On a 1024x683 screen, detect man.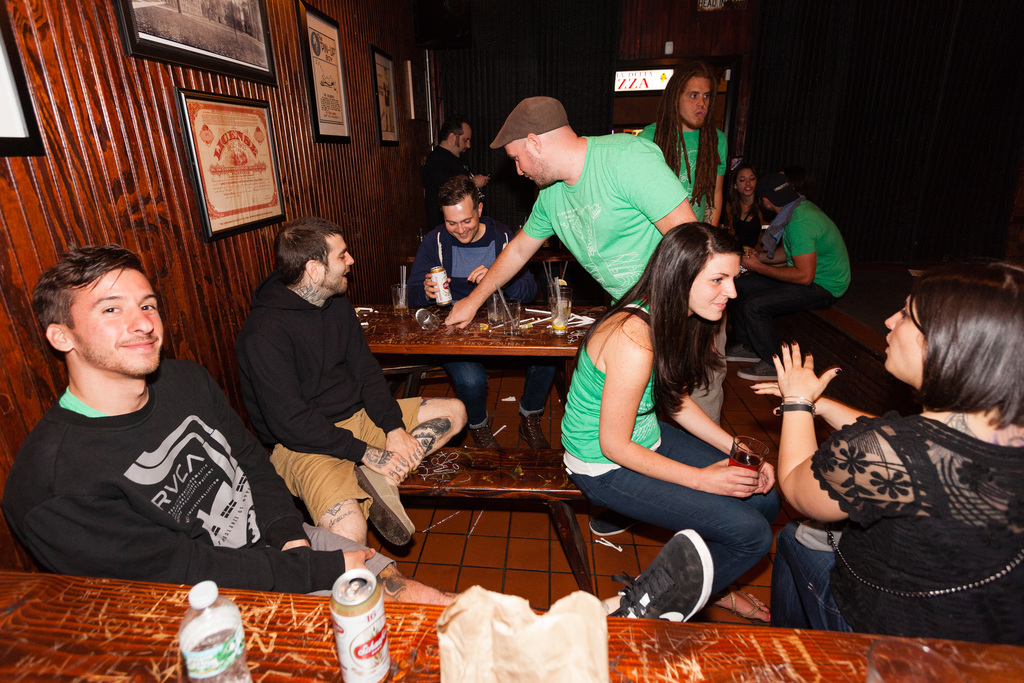
231,217,472,546.
